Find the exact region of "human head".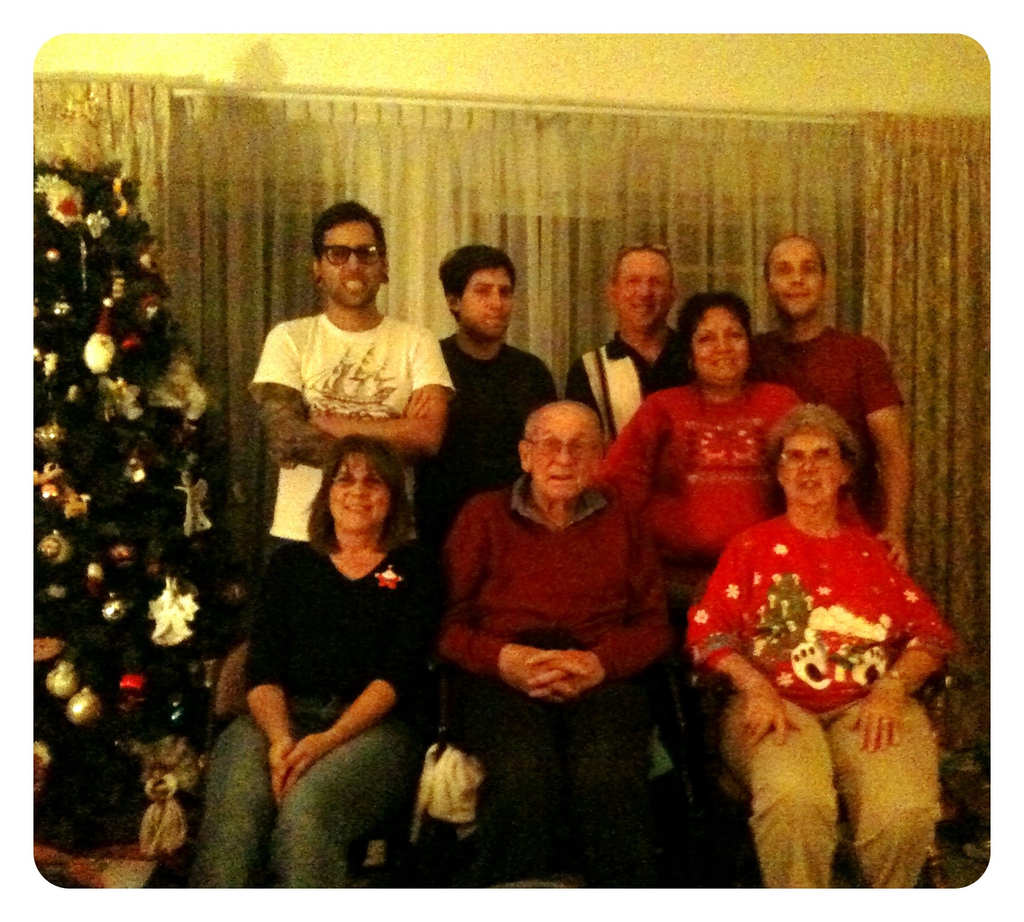
Exact region: [308, 439, 416, 543].
